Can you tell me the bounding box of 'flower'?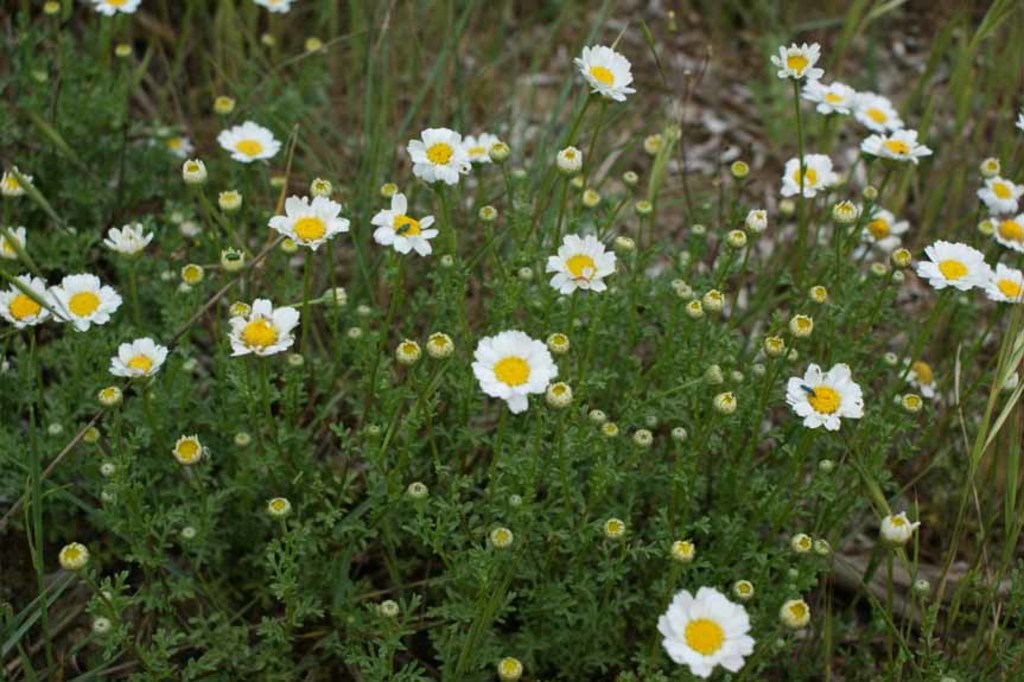
box(669, 540, 699, 560).
